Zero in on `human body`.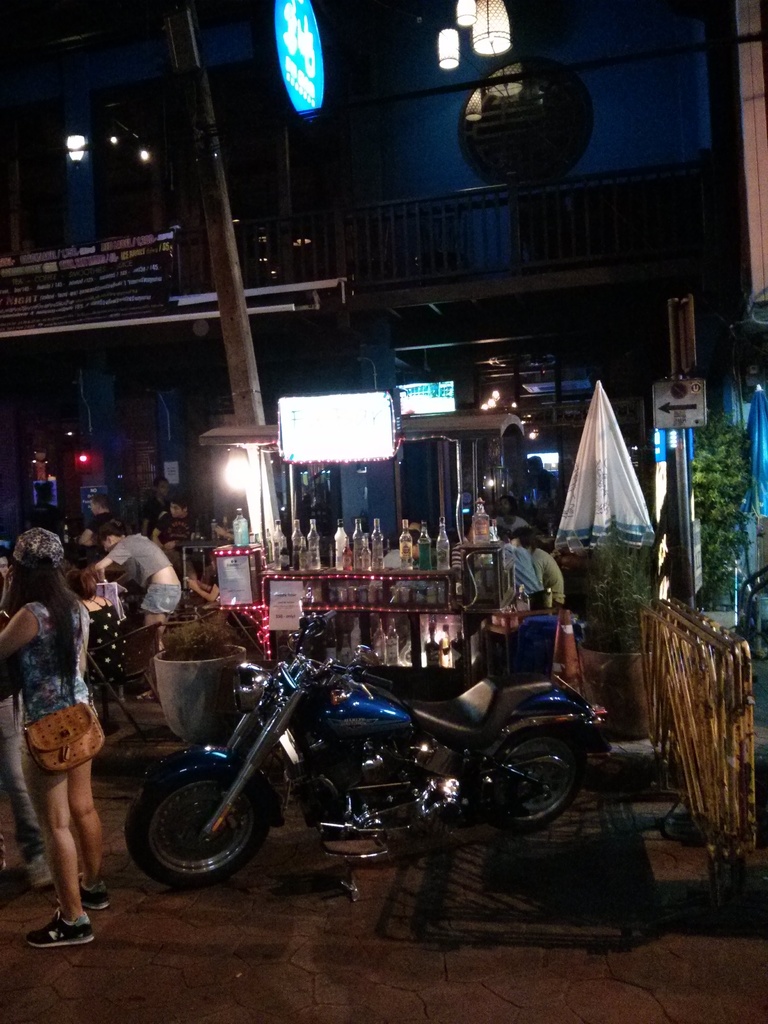
Zeroed in: box(506, 520, 567, 623).
